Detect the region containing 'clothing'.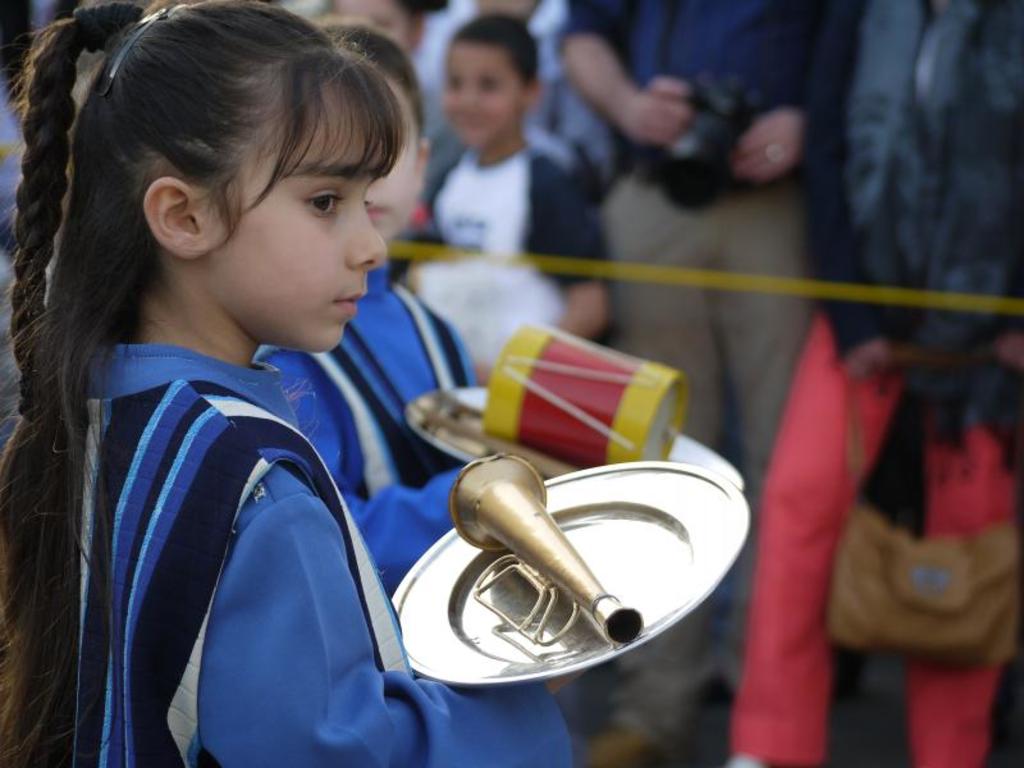
locate(566, 0, 820, 767).
